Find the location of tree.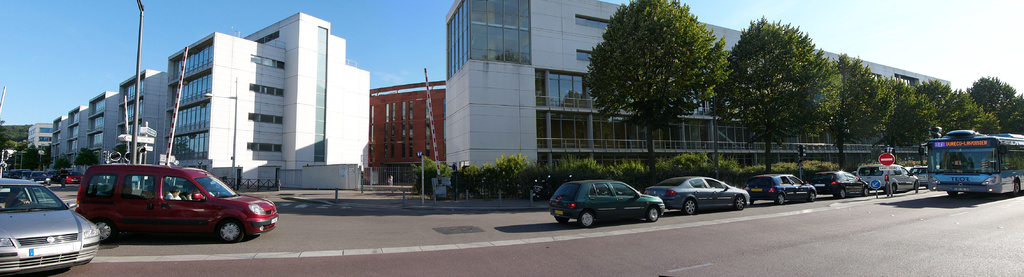
Location: 580/6/735/144.
